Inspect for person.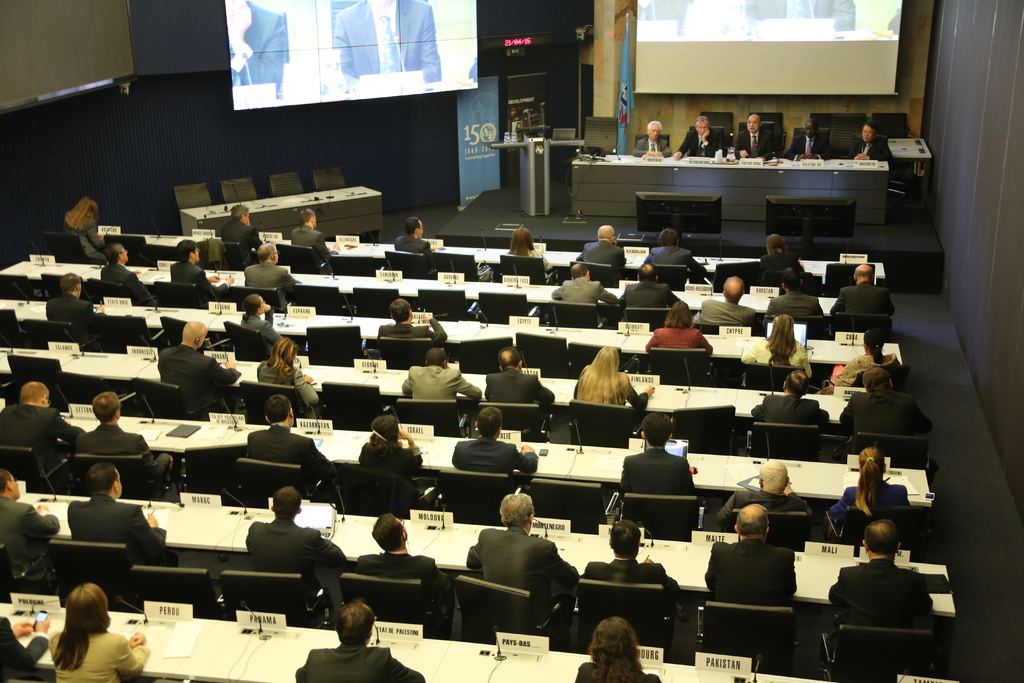
Inspection: left=828, top=441, right=913, bottom=525.
